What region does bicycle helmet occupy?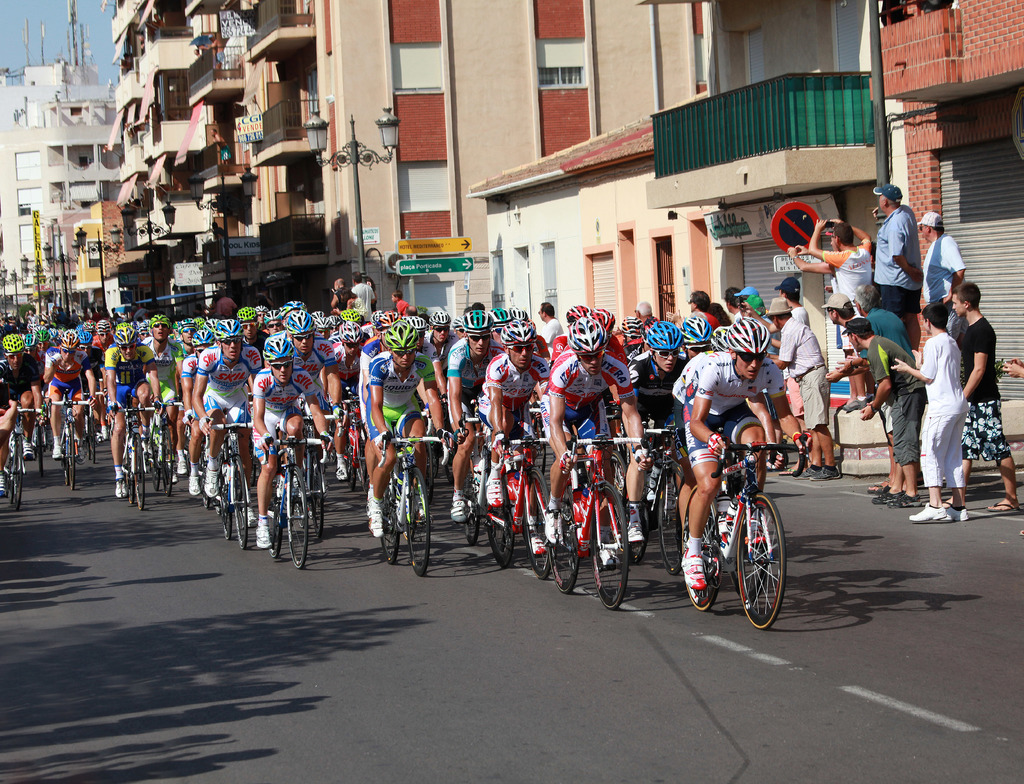
<box>219,321,243,340</box>.
